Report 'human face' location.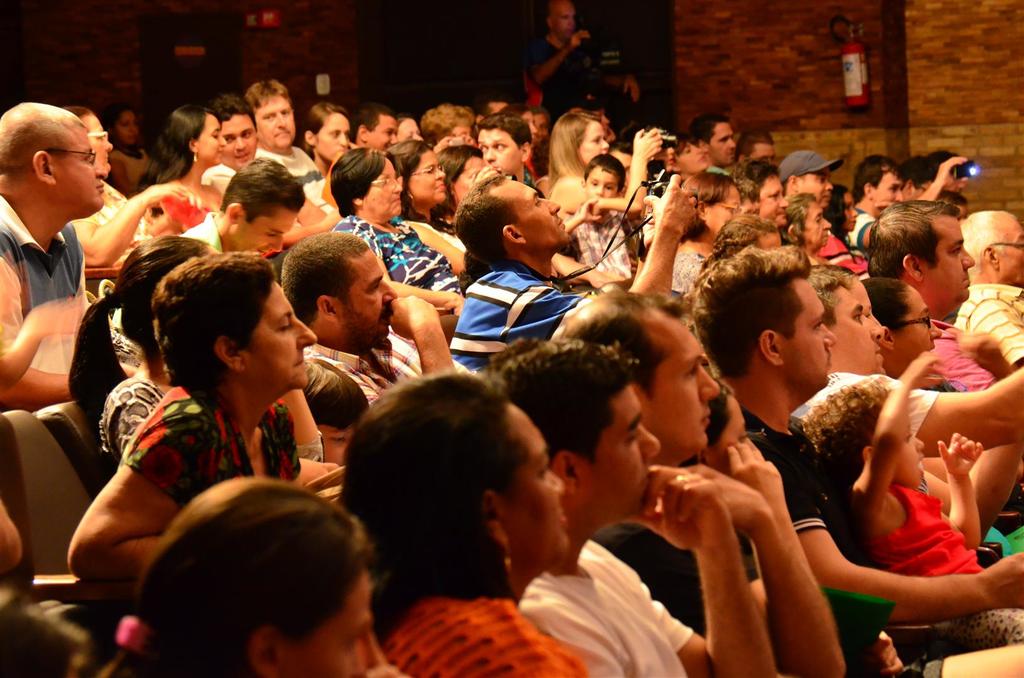
Report: detection(835, 286, 882, 372).
